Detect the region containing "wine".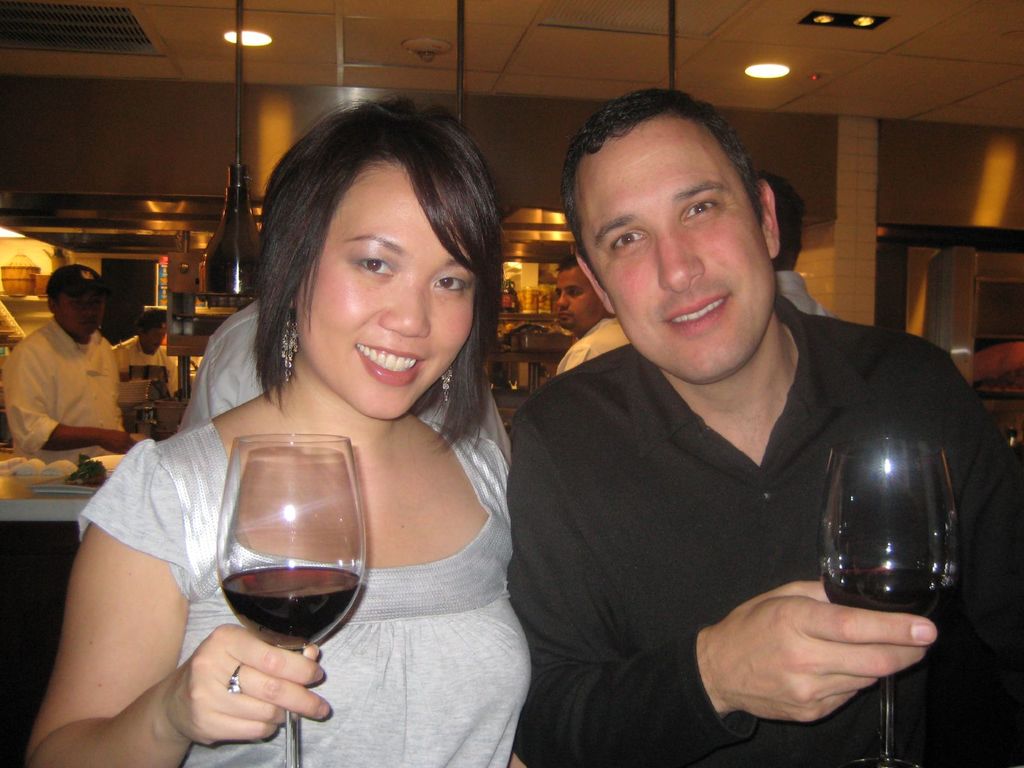
{"left": 220, "top": 565, "right": 358, "bottom": 654}.
